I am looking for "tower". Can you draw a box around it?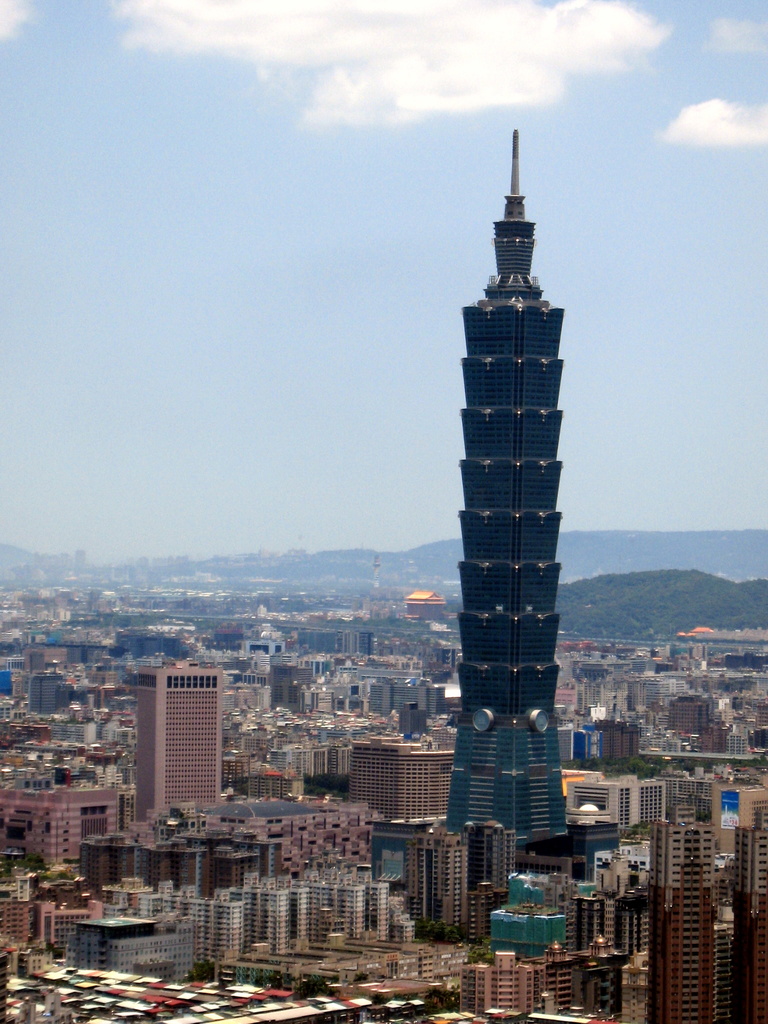
Sure, the bounding box is l=131, t=666, r=229, b=824.
